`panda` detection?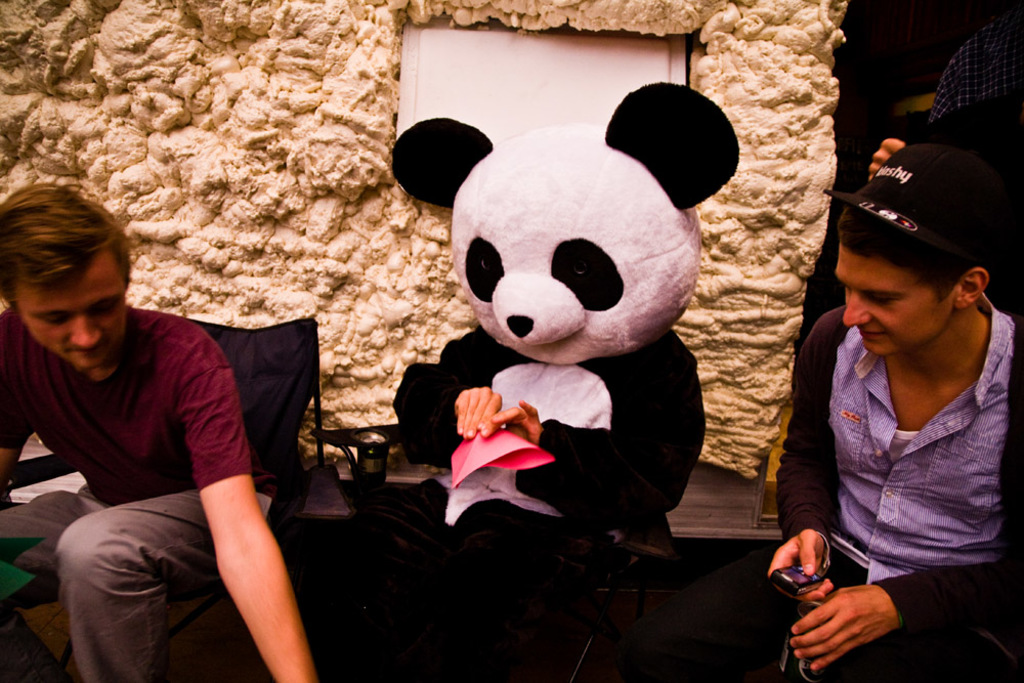
{"x1": 391, "y1": 81, "x2": 736, "y2": 581}
